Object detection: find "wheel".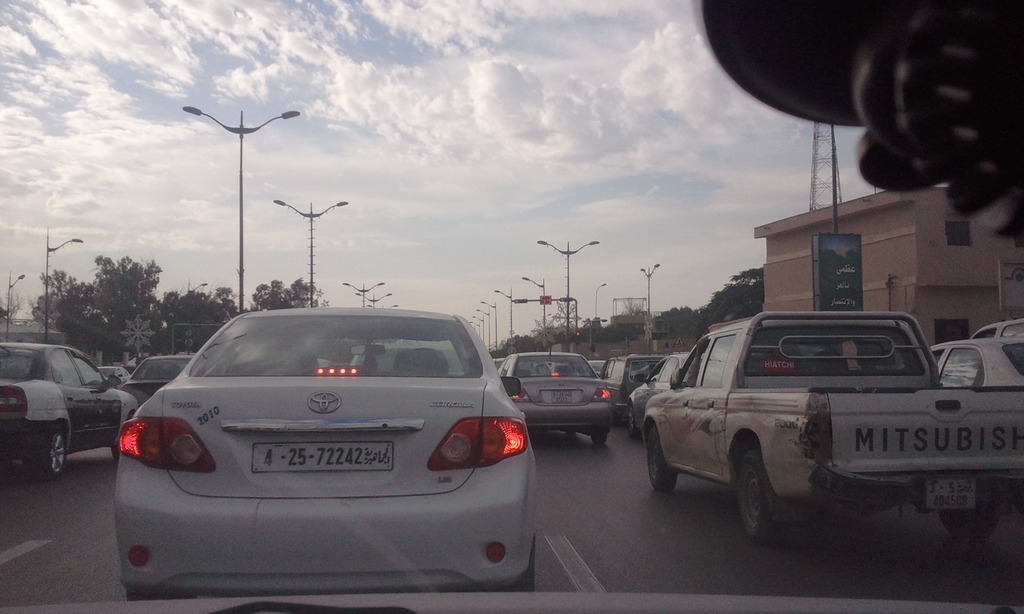
[945, 505, 991, 544].
